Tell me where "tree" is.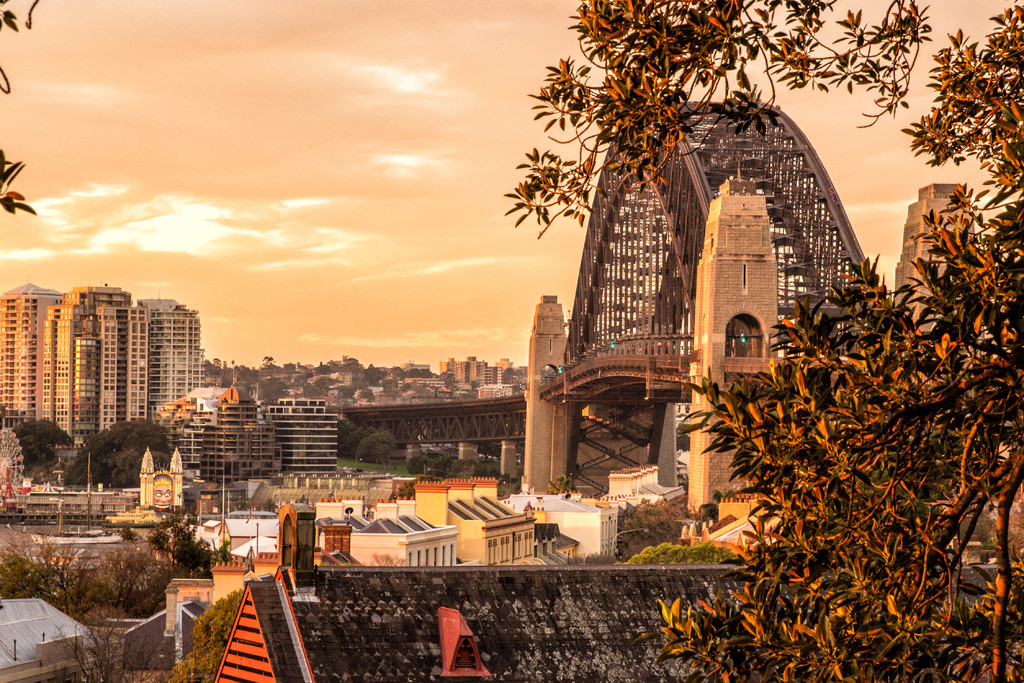
"tree" is at (499,0,948,233).
